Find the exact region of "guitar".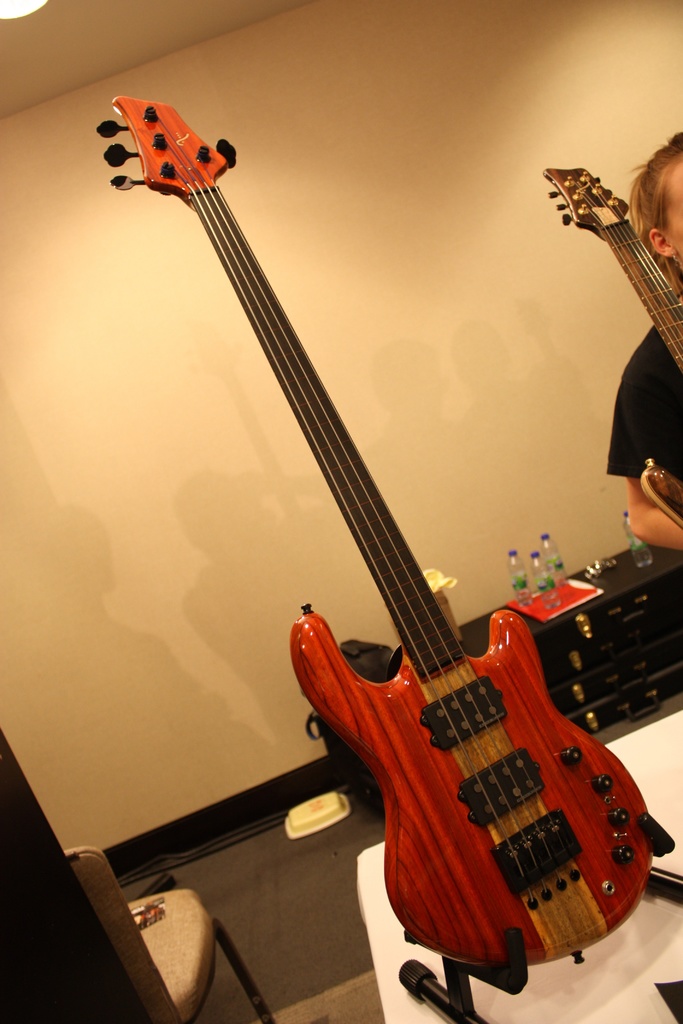
Exact region: locate(523, 154, 678, 430).
